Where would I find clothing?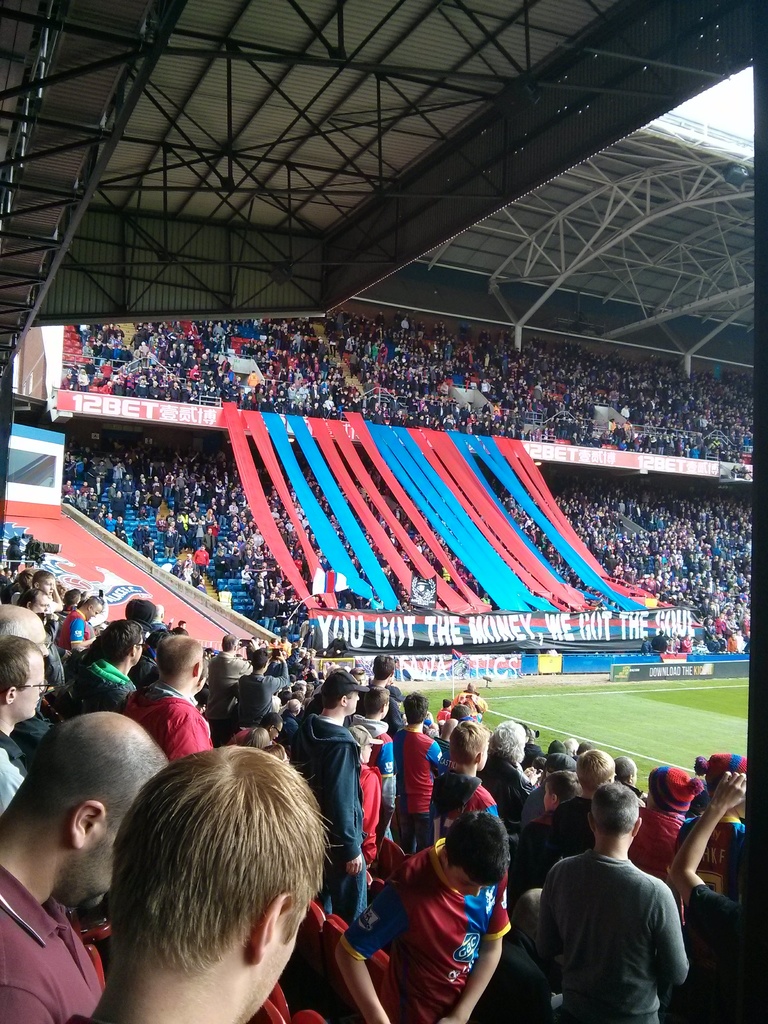
At BBox(339, 762, 381, 831).
